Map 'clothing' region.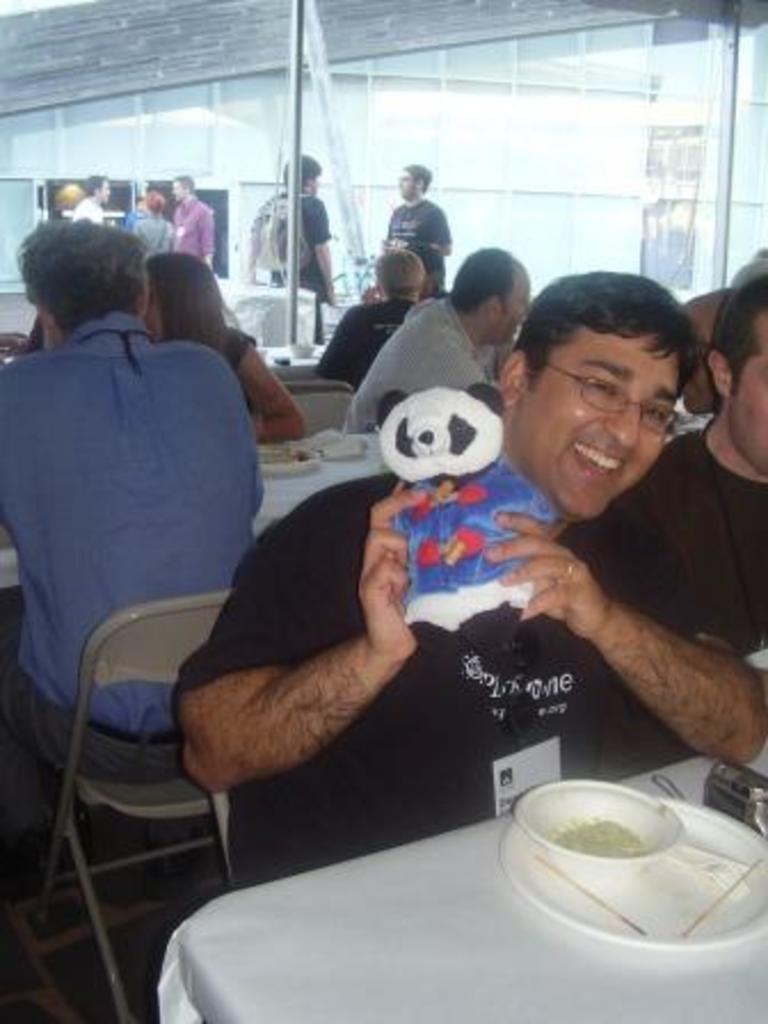
Mapped to (left=379, top=183, right=446, bottom=293).
